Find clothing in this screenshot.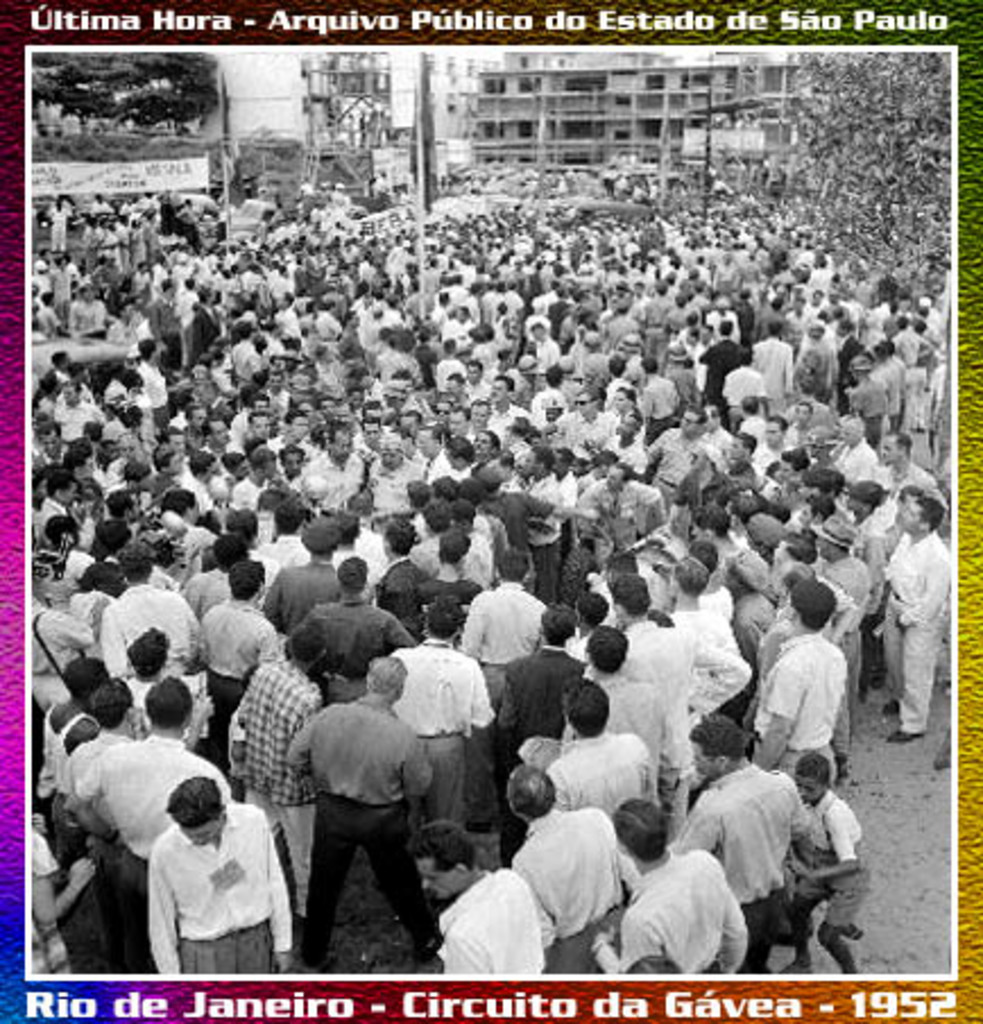
The bounding box for clothing is <box>260,564,356,632</box>.
